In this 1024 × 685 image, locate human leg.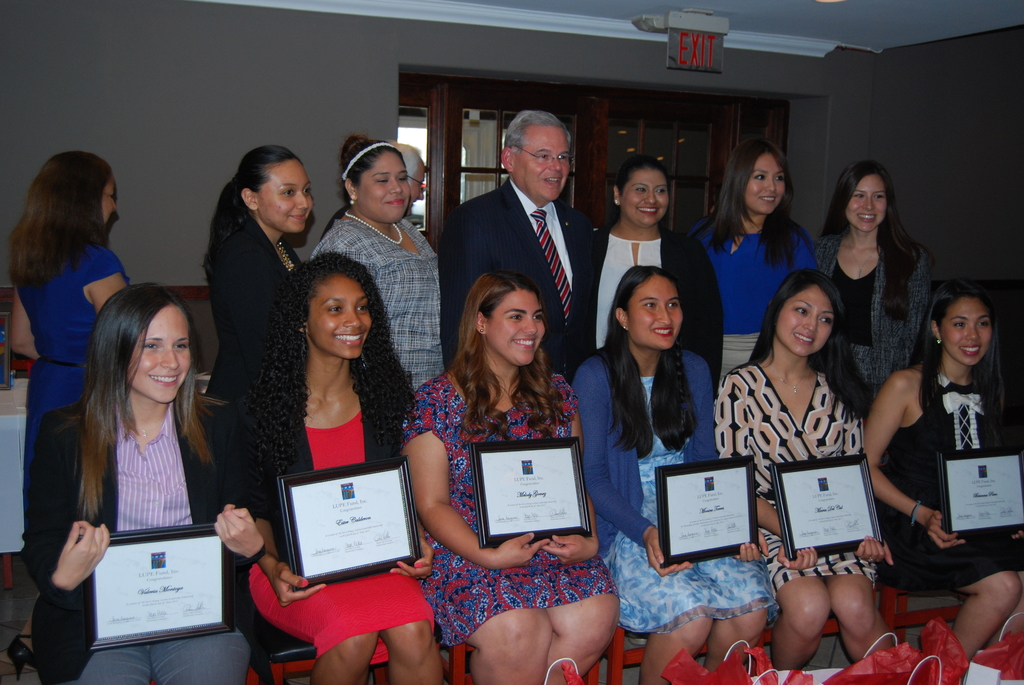
Bounding box: region(545, 540, 614, 676).
